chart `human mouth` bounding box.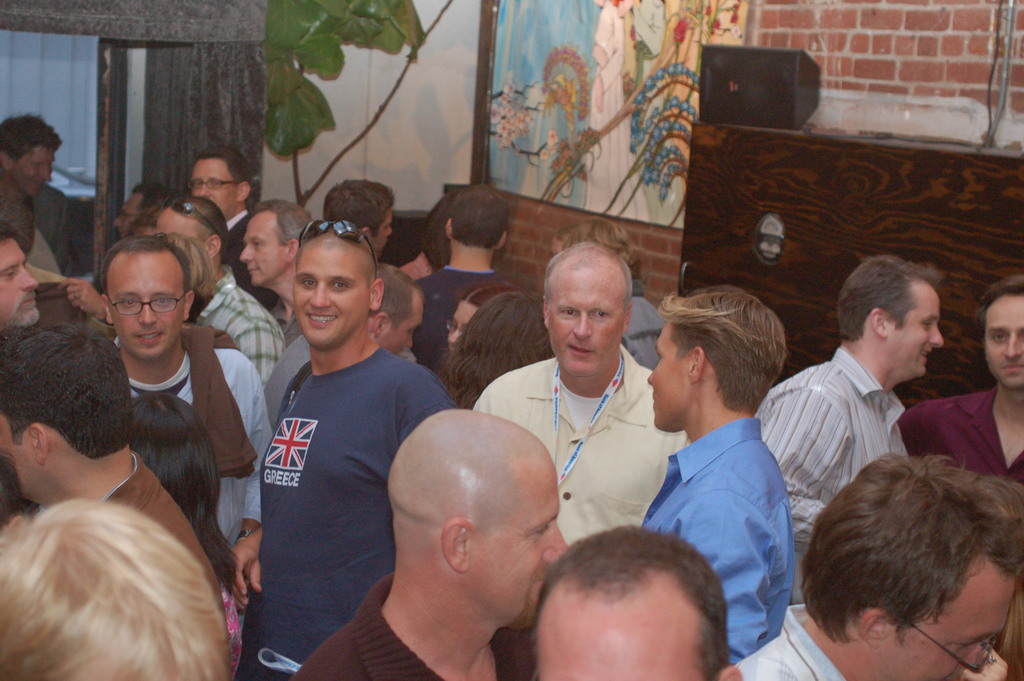
Charted: 303, 313, 335, 325.
